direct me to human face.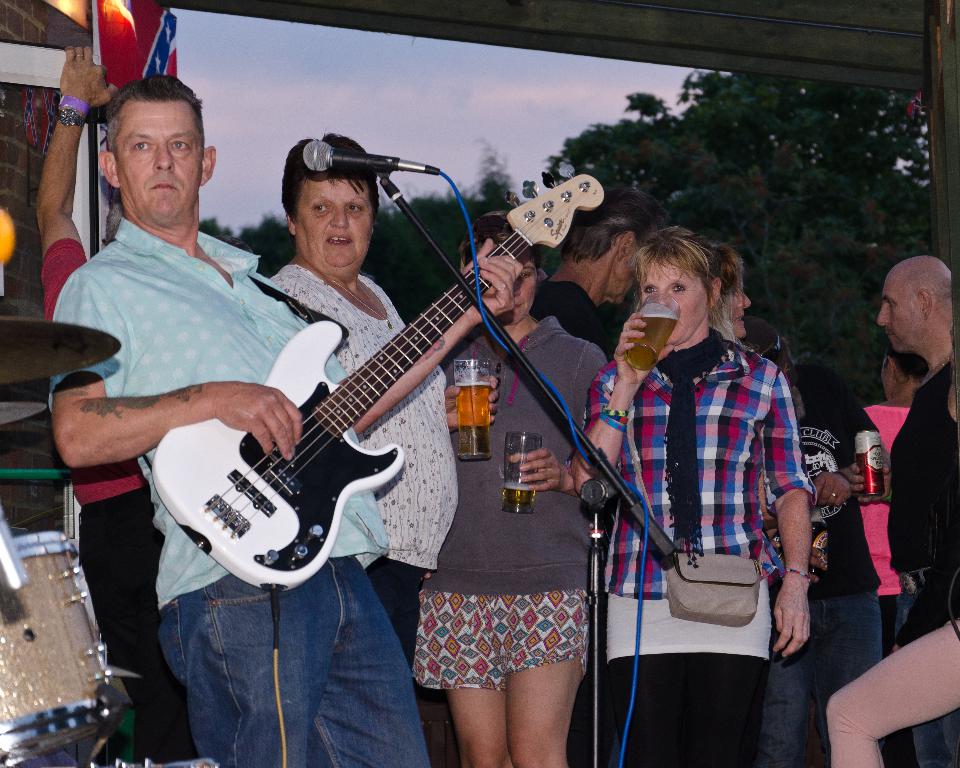
Direction: x1=289, y1=174, x2=368, y2=275.
